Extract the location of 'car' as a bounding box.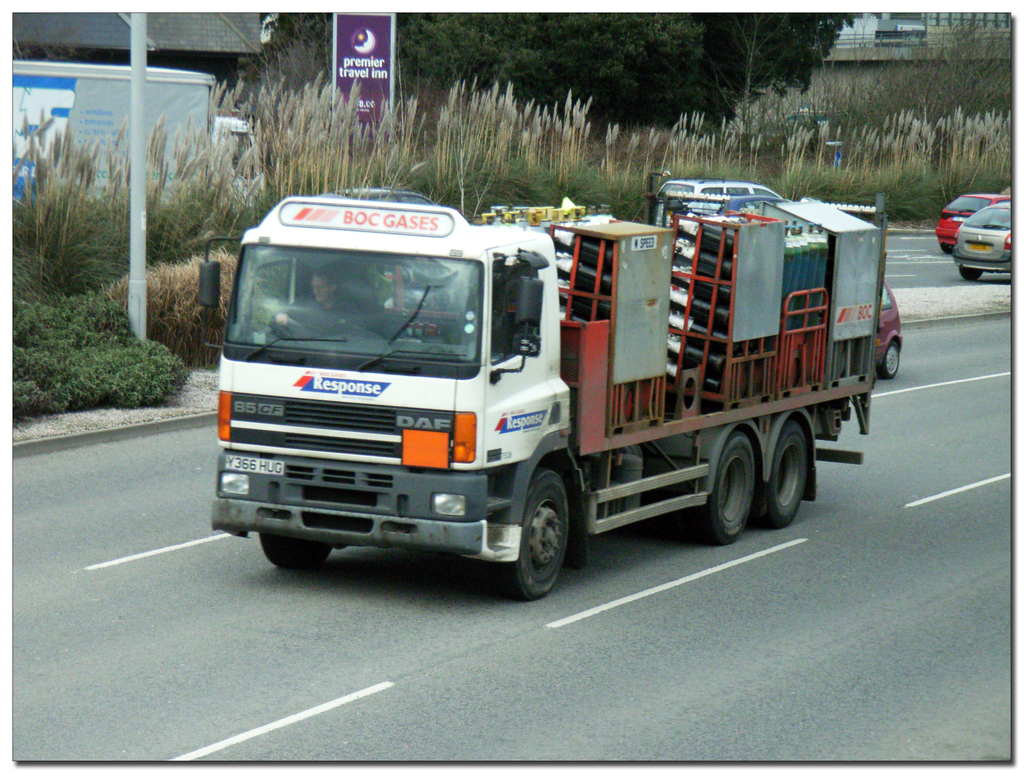
655/179/781/229.
